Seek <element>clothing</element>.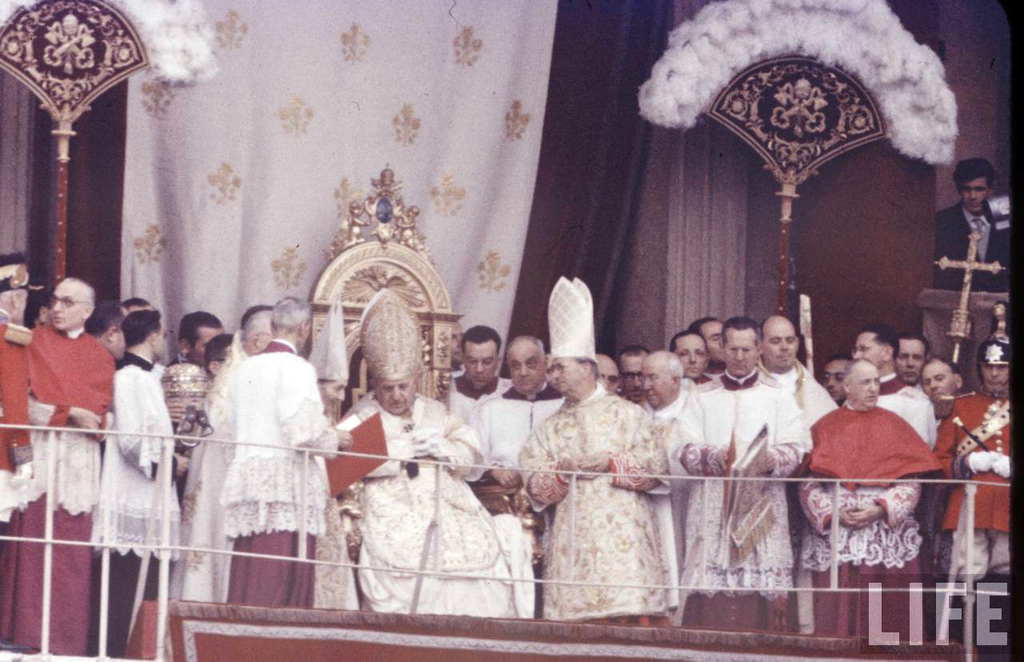
bbox=[674, 368, 816, 590].
